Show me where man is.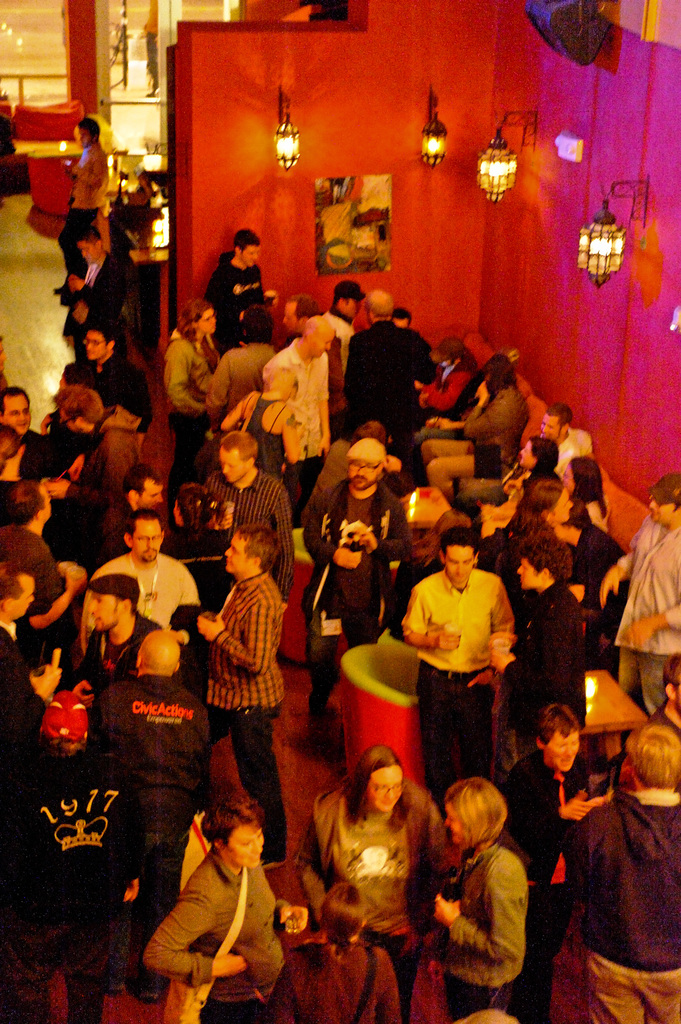
man is at bbox=(342, 291, 440, 471).
